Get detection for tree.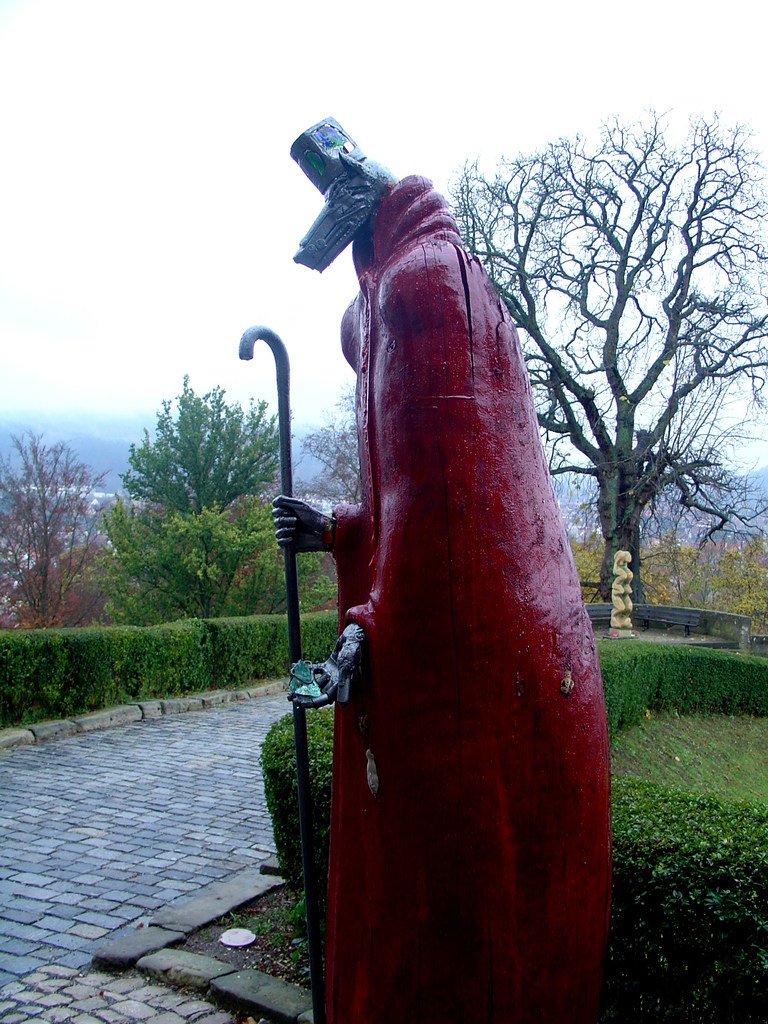
Detection: 450,113,767,604.
